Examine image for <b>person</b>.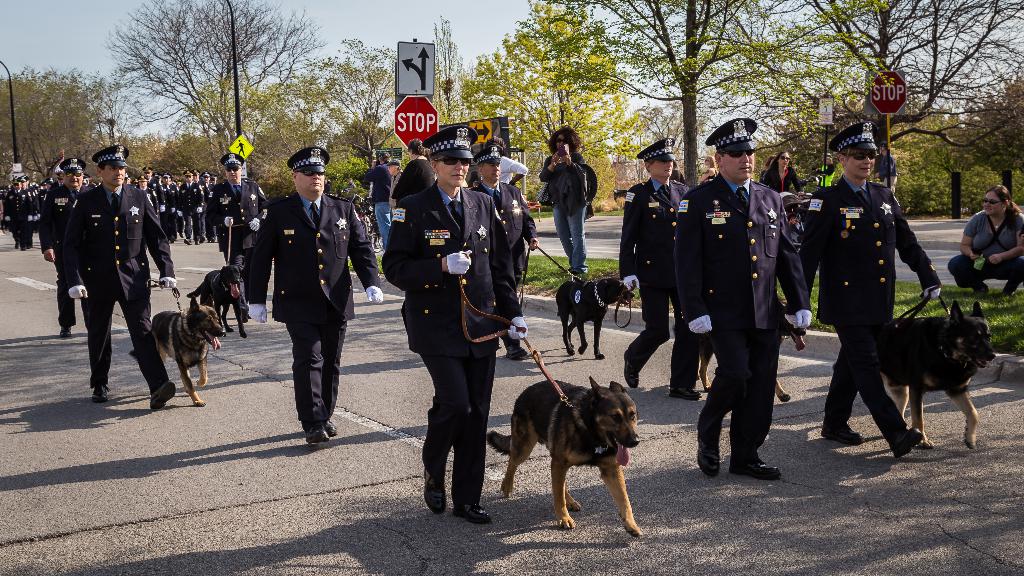
Examination result: pyautogui.locateOnScreen(246, 137, 387, 454).
